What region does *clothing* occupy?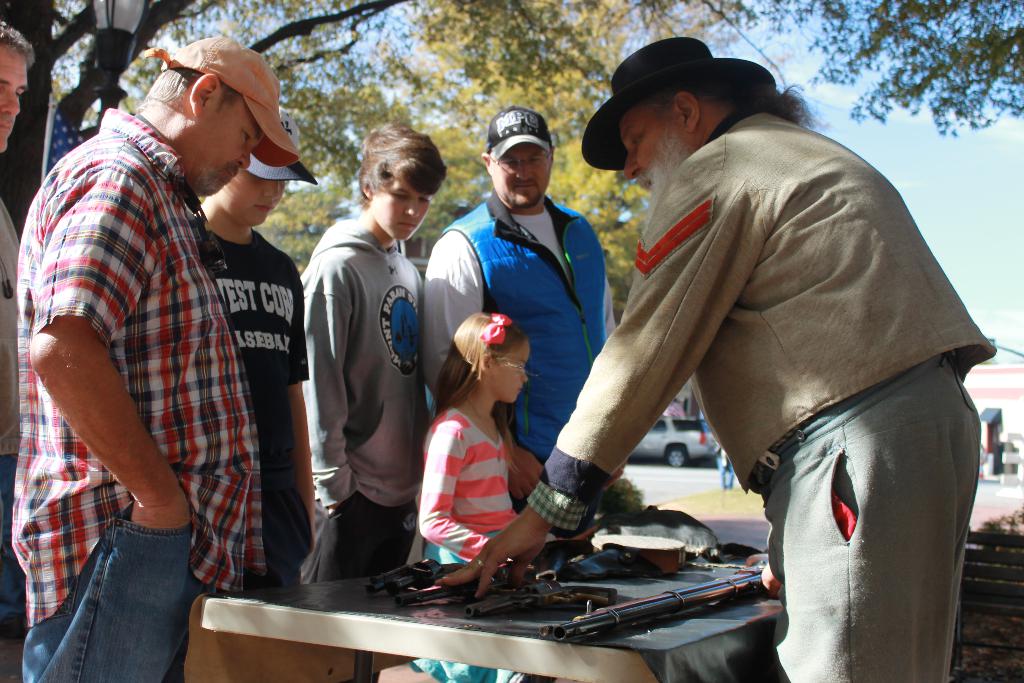
pyautogui.locateOnScreen(420, 413, 518, 682).
